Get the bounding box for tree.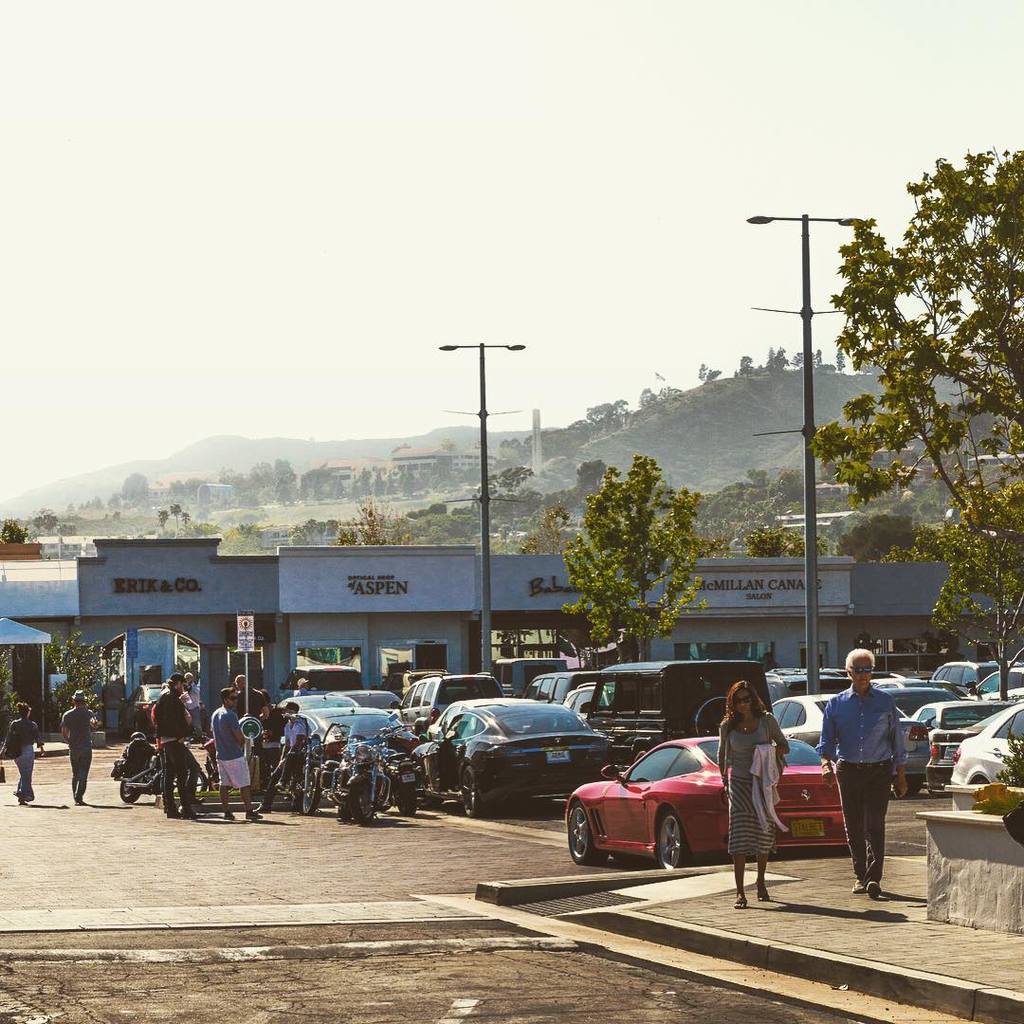
left=172, top=478, right=182, bottom=498.
